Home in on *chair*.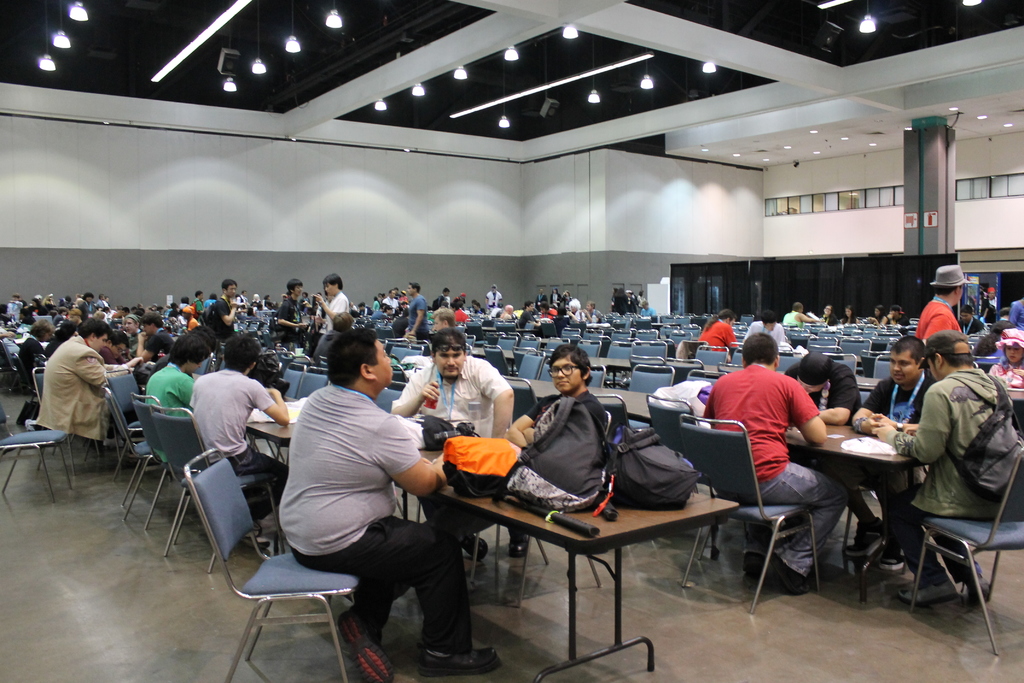
Homed in at box=[375, 378, 409, 416].
